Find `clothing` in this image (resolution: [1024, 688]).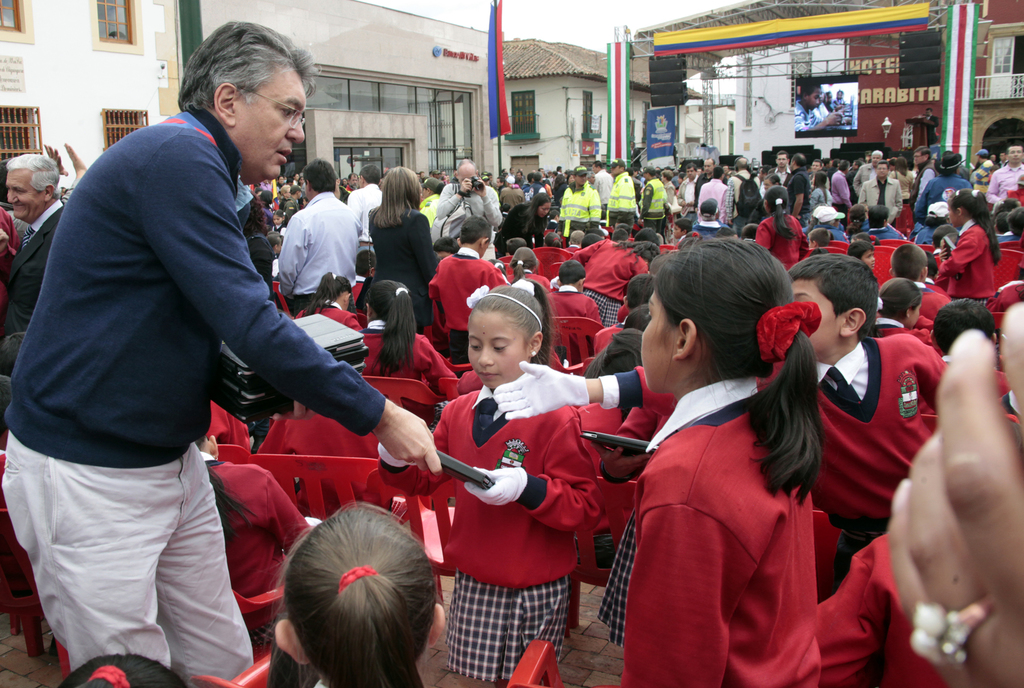
pyautogui.locateOnScreen(593, 321, 623, 358).
